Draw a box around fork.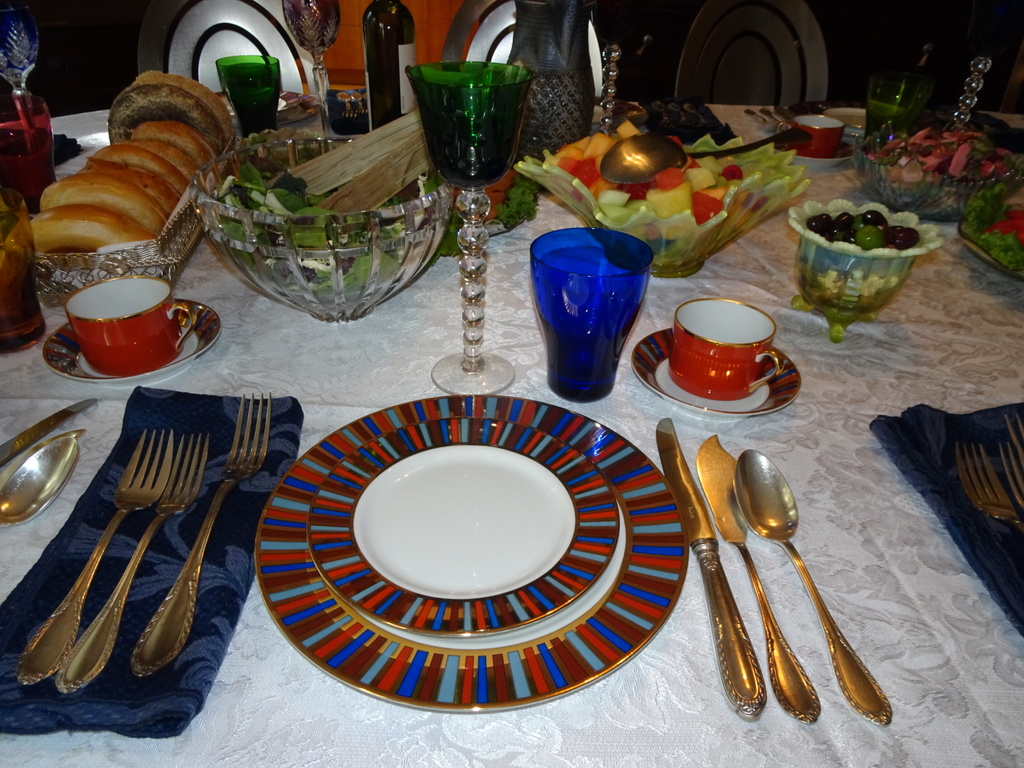
(136,393,271,676).
